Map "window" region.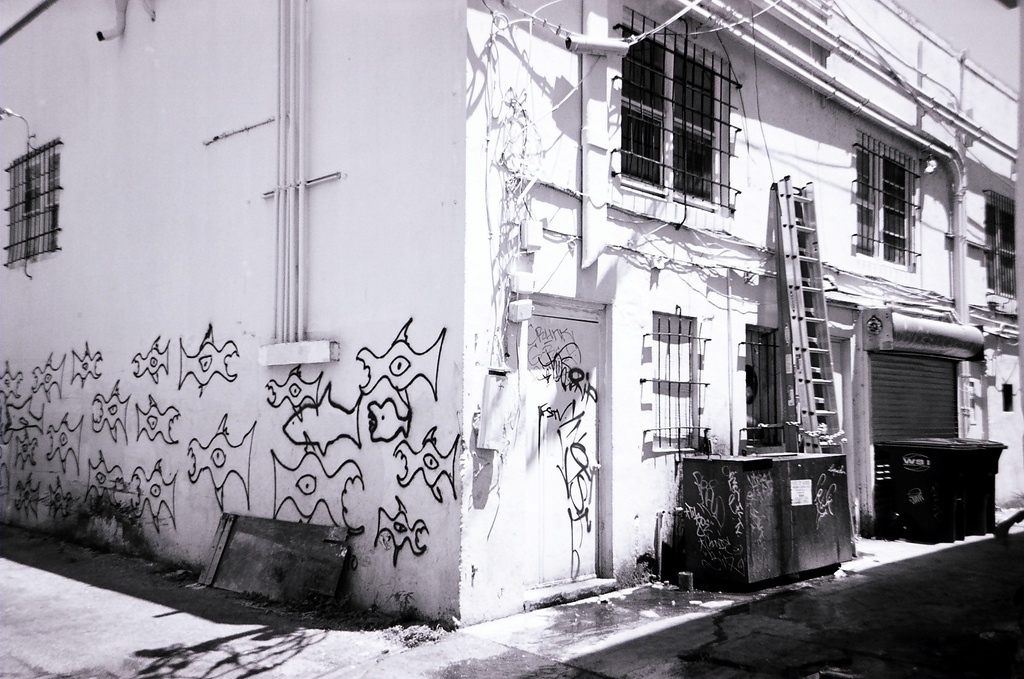
Mapped to 854,126,923,277.
